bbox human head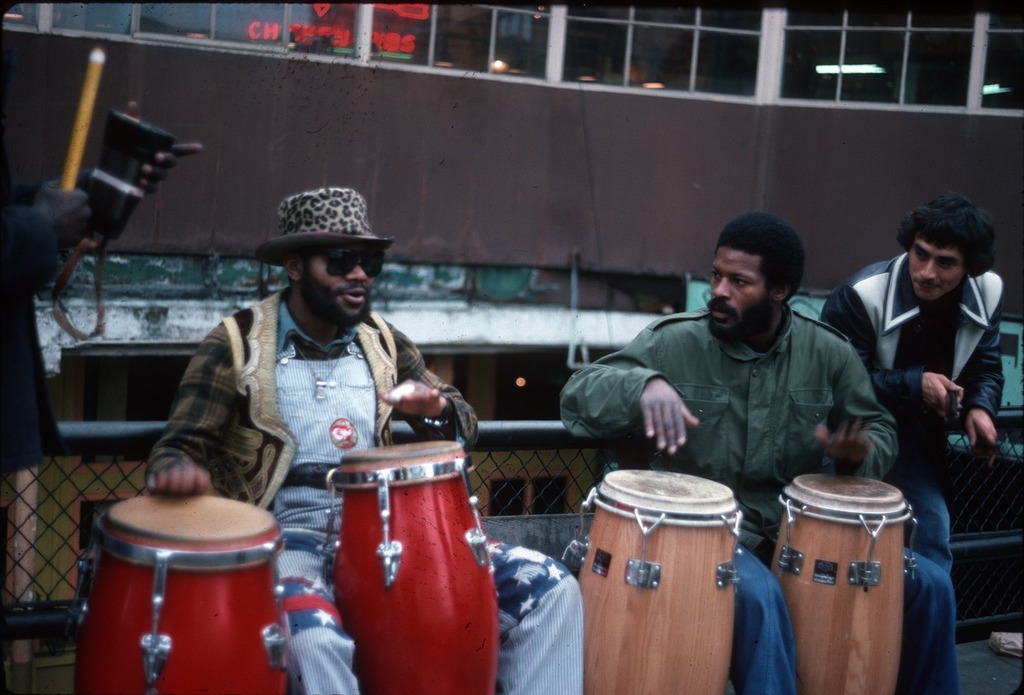
region(254, 186, 396, 329)
